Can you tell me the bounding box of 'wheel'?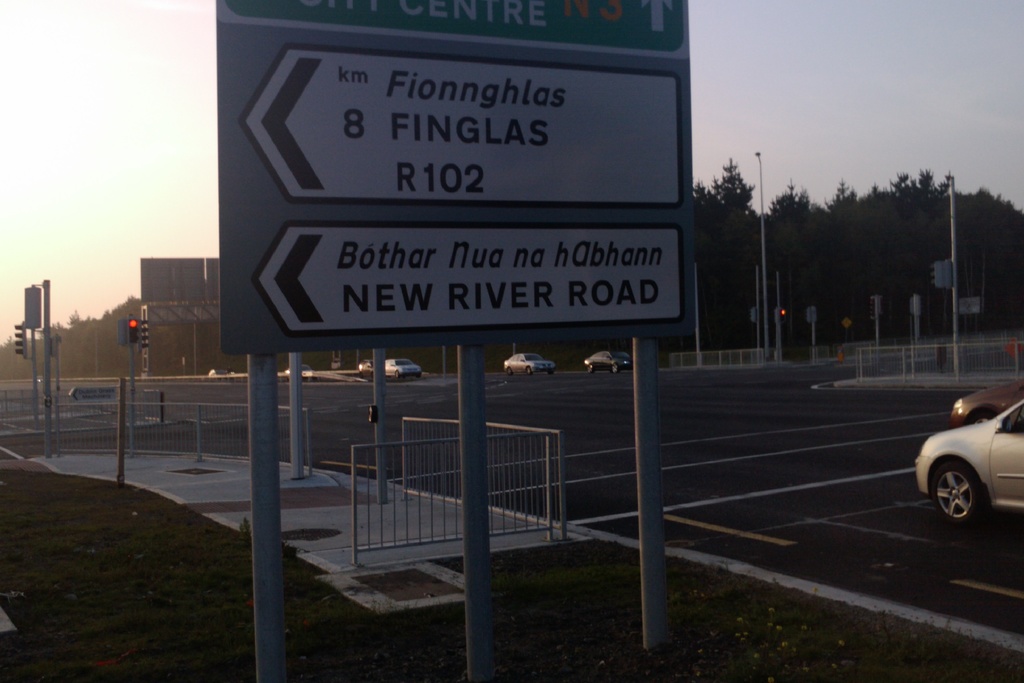
bbox=(588, 363, 595, 374).
